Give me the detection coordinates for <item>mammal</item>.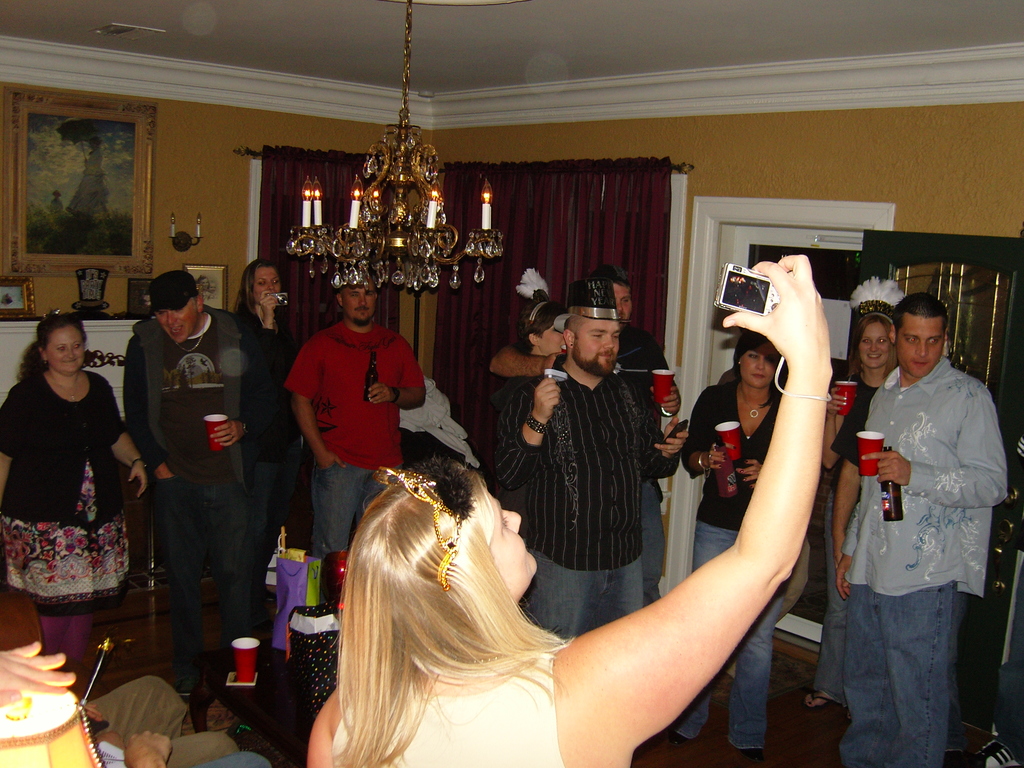
503/290/575/385.
